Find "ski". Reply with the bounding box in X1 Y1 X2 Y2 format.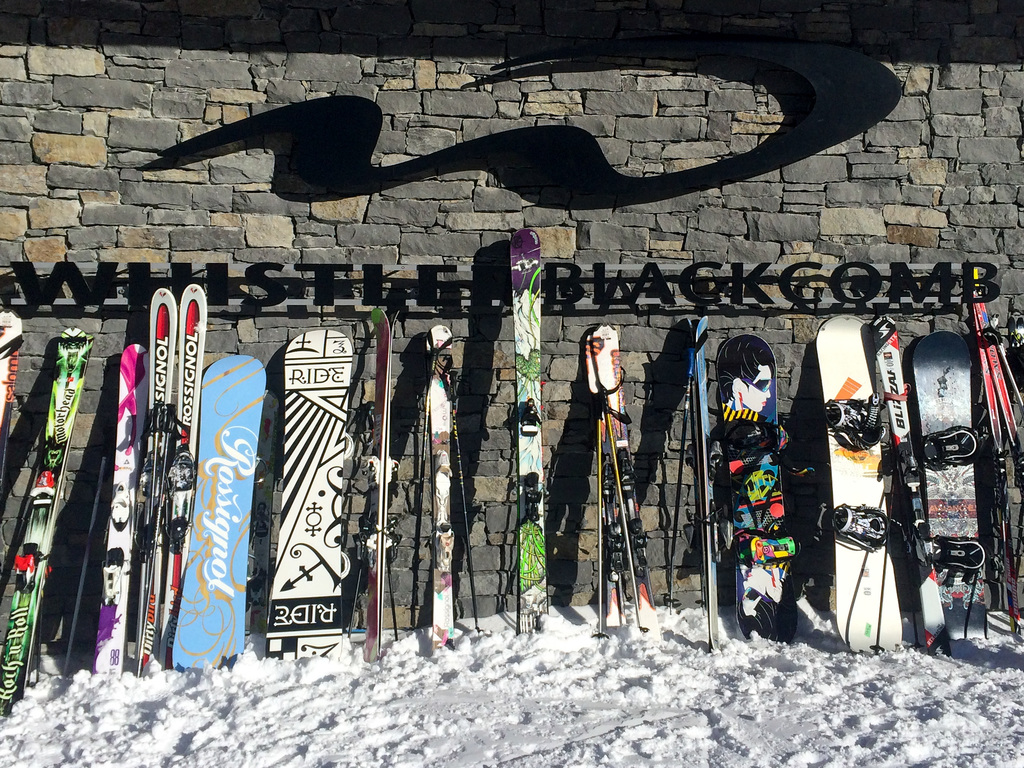
165 349 269 669.
